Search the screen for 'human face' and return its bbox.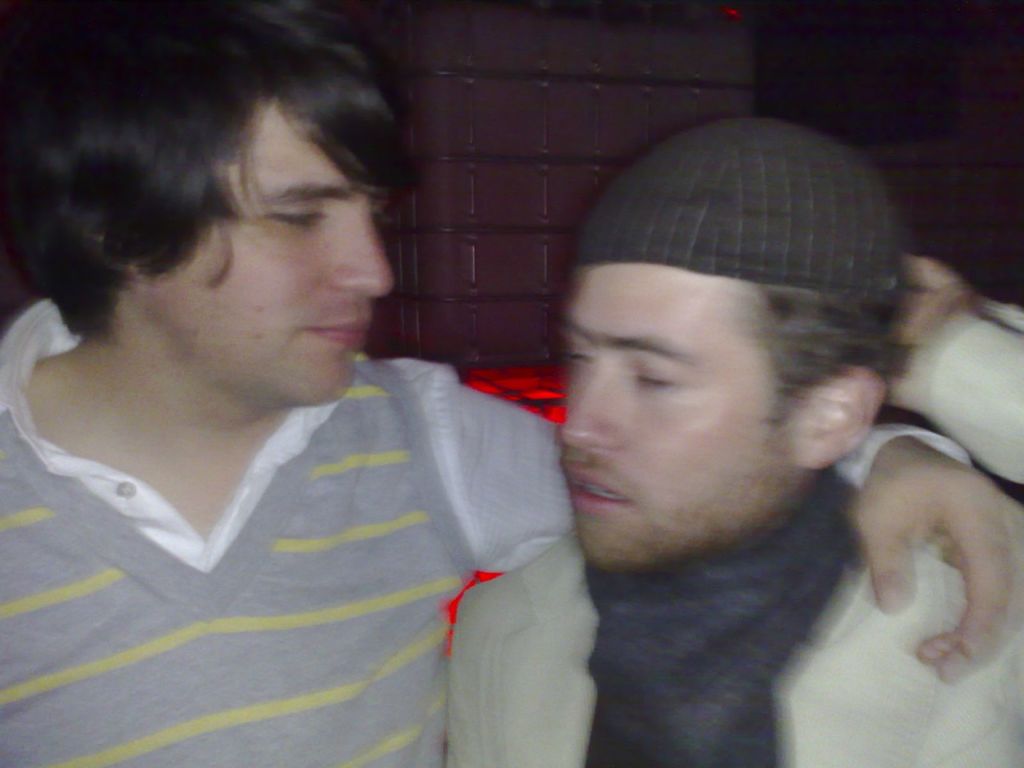
Found: (left=183, top=130, right=392, bottom=406).
